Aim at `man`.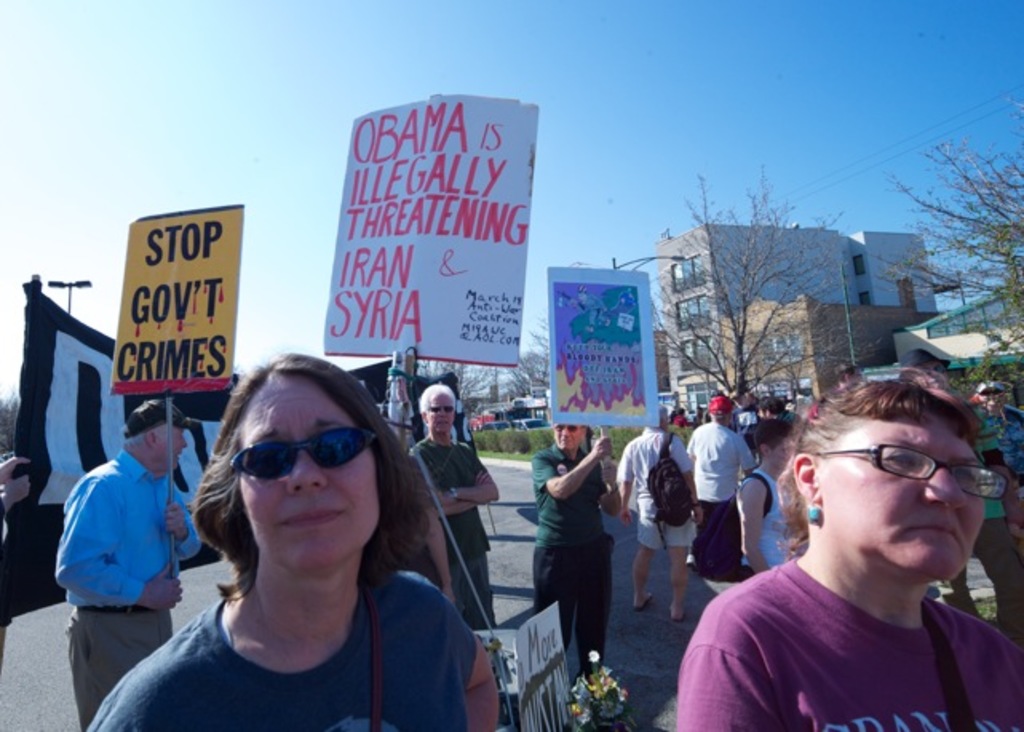
Aimed at x1=412, y1=380, x2=505, y2=673.
